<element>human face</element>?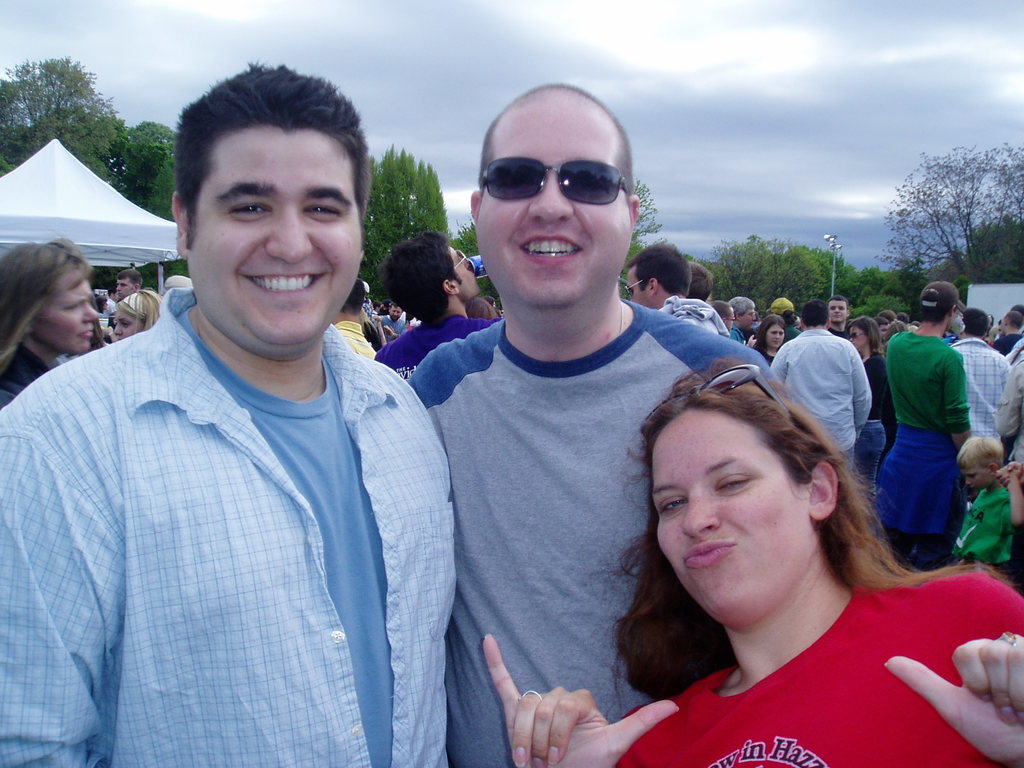
x1=833 y1=299 x2=845 y2=321
